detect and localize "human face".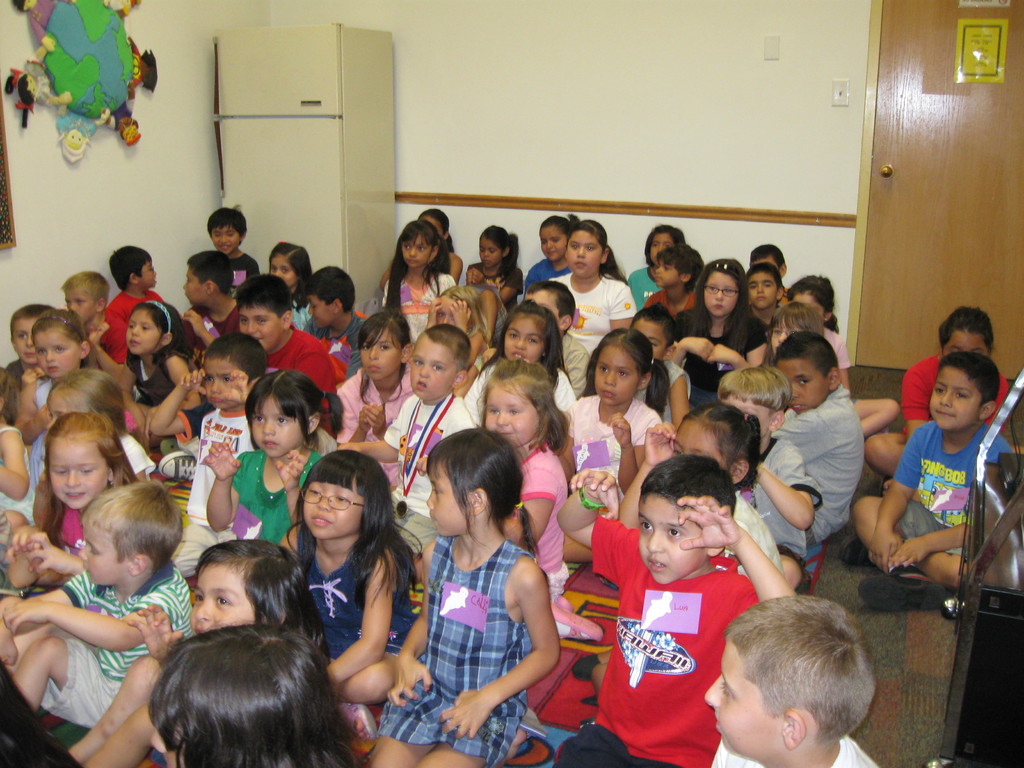
Localized at 591 333 635 404.
